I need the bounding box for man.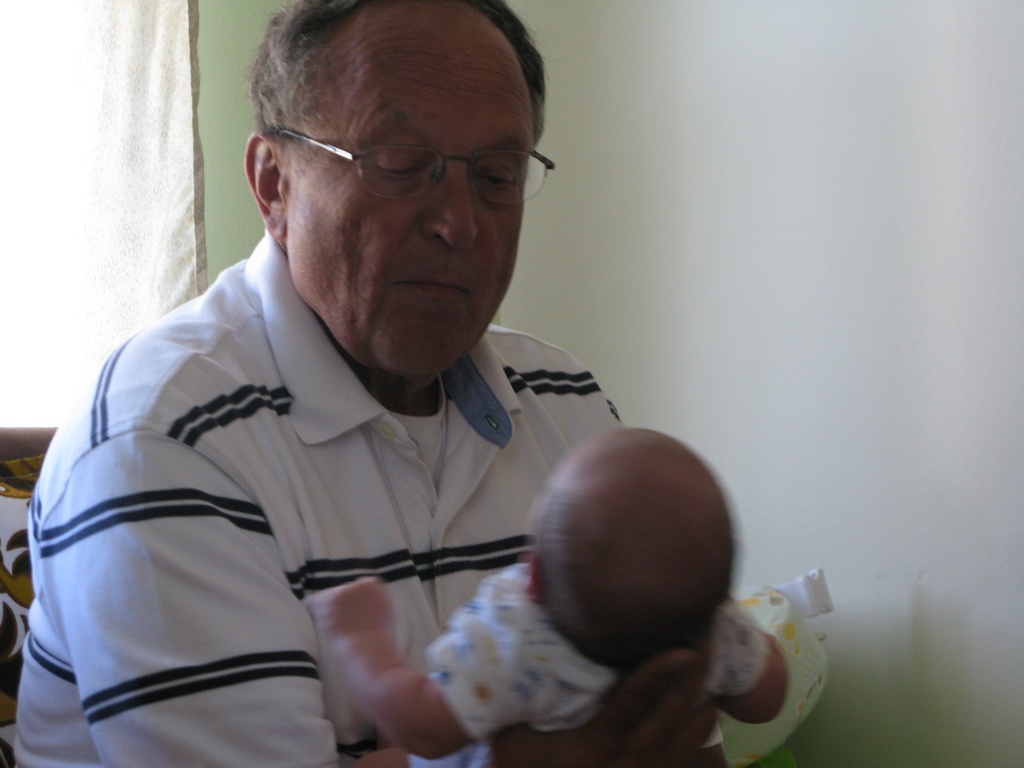
Here it is: pyautogui.locateOnScreen(8, 0, 724, 767).
